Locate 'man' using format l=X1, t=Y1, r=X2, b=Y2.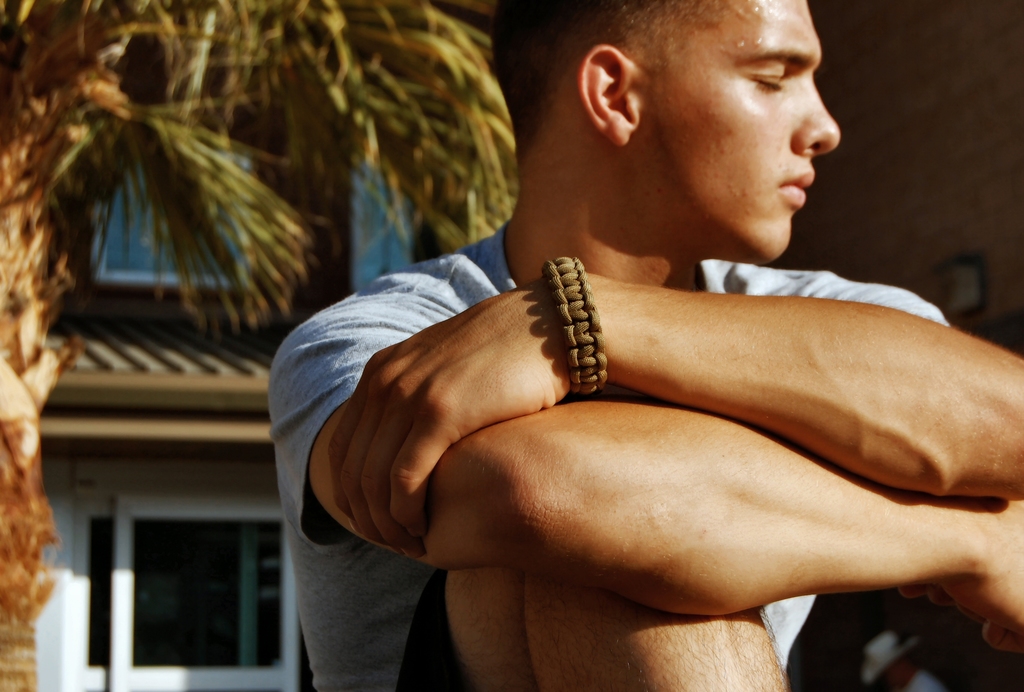
l=268, t=0, r=1023, b=691.
